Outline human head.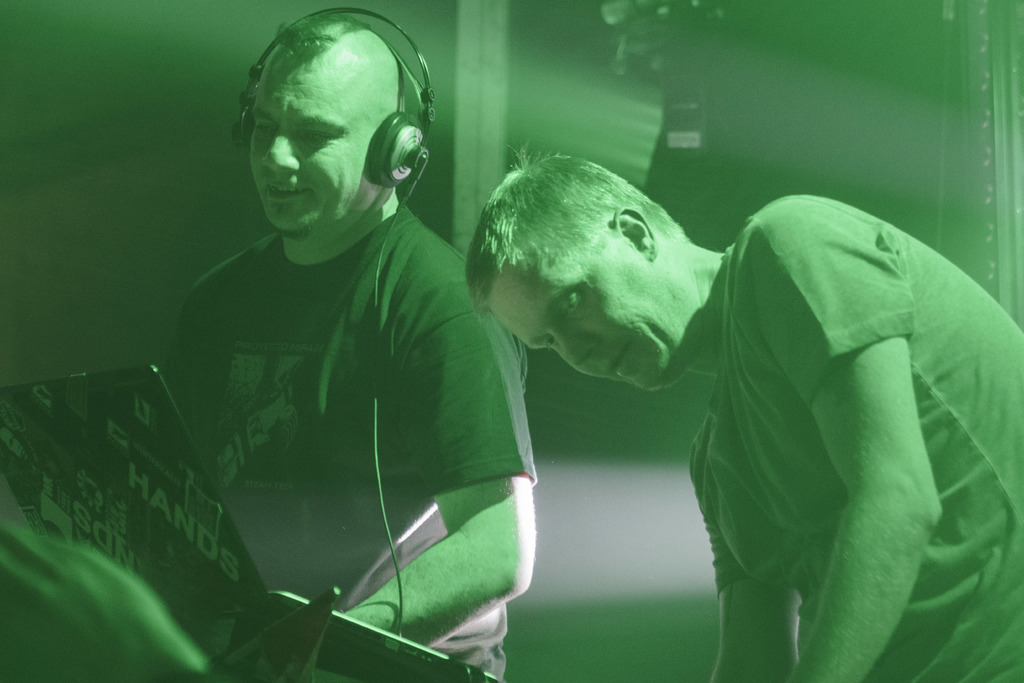
Outline: l=460, t=140, r=706, b=391.
